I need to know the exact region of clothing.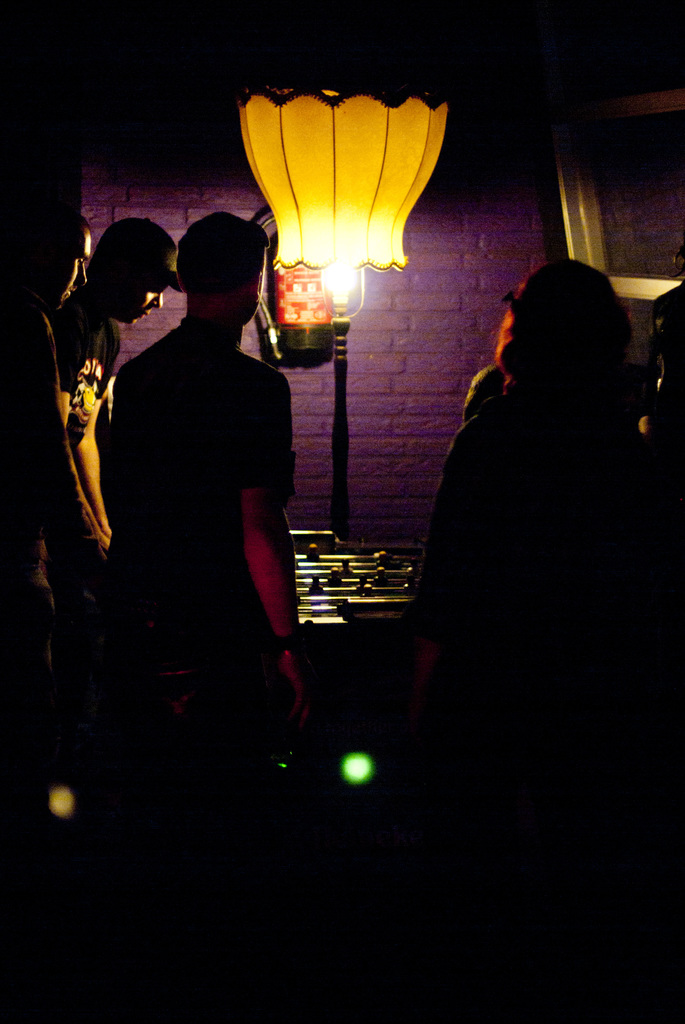
Region: box=[0, 309, 110, 715].
